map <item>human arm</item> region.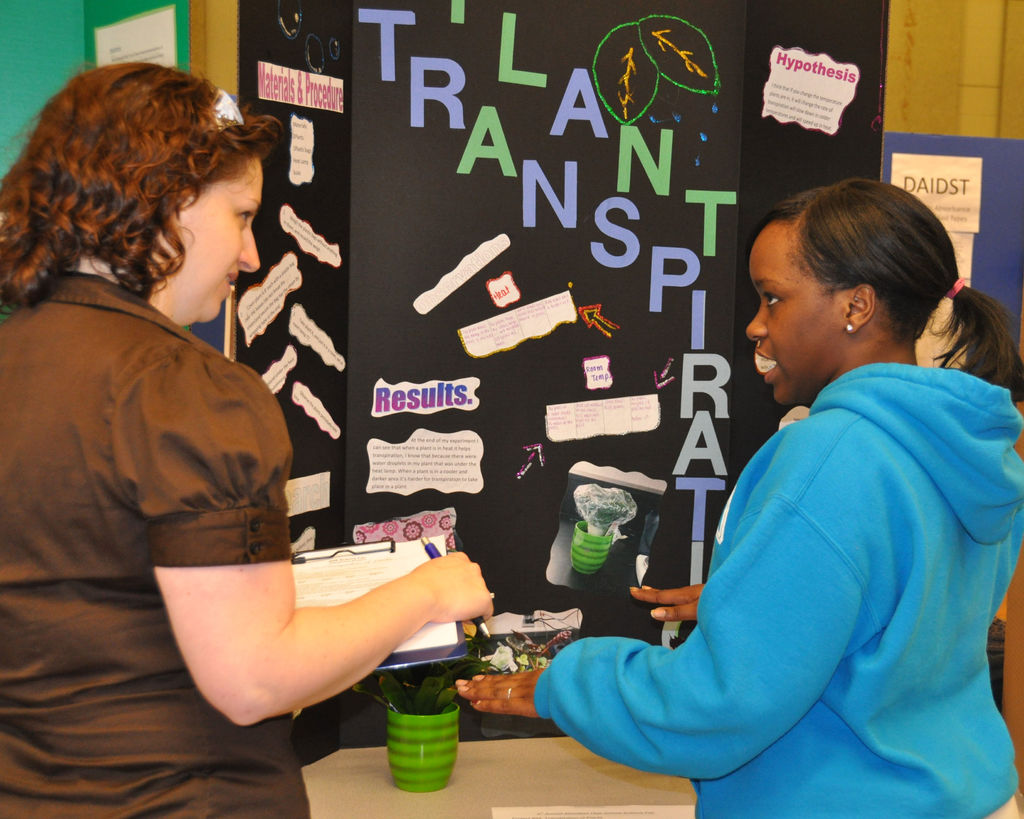
Mapped to [627,580,703,628].
